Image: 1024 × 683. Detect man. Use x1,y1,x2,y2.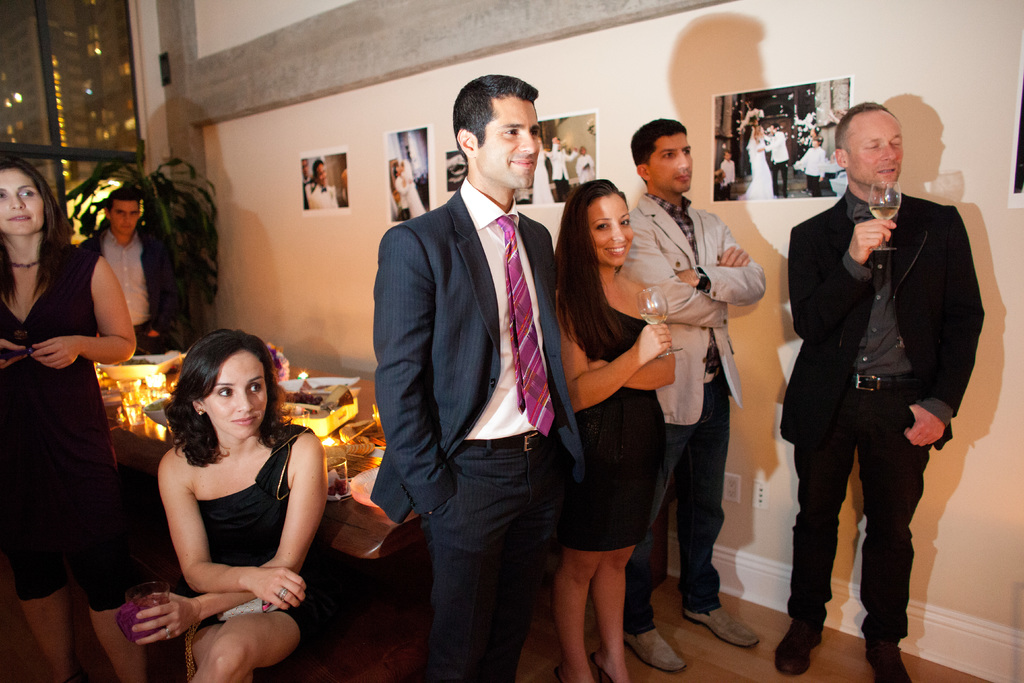
774,88,987,669.
